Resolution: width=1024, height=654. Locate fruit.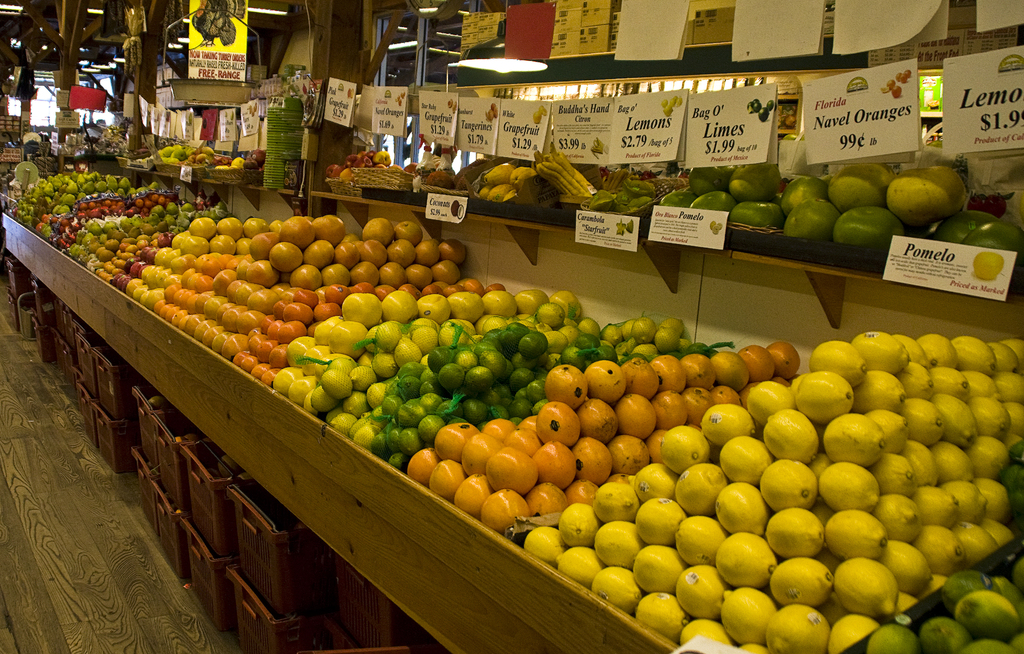
bbox=(886, 79, 897, 90).
